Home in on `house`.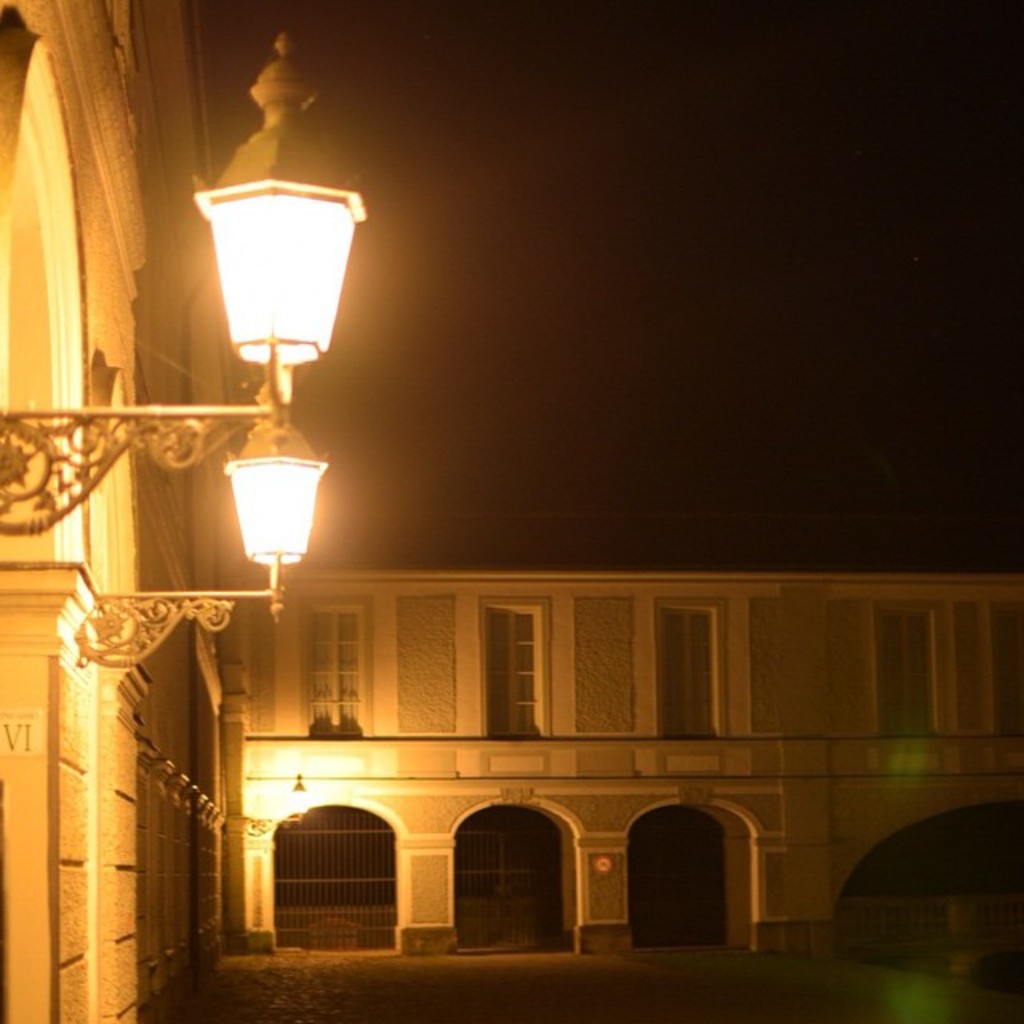
Homed in at [218,563,1022,979].
